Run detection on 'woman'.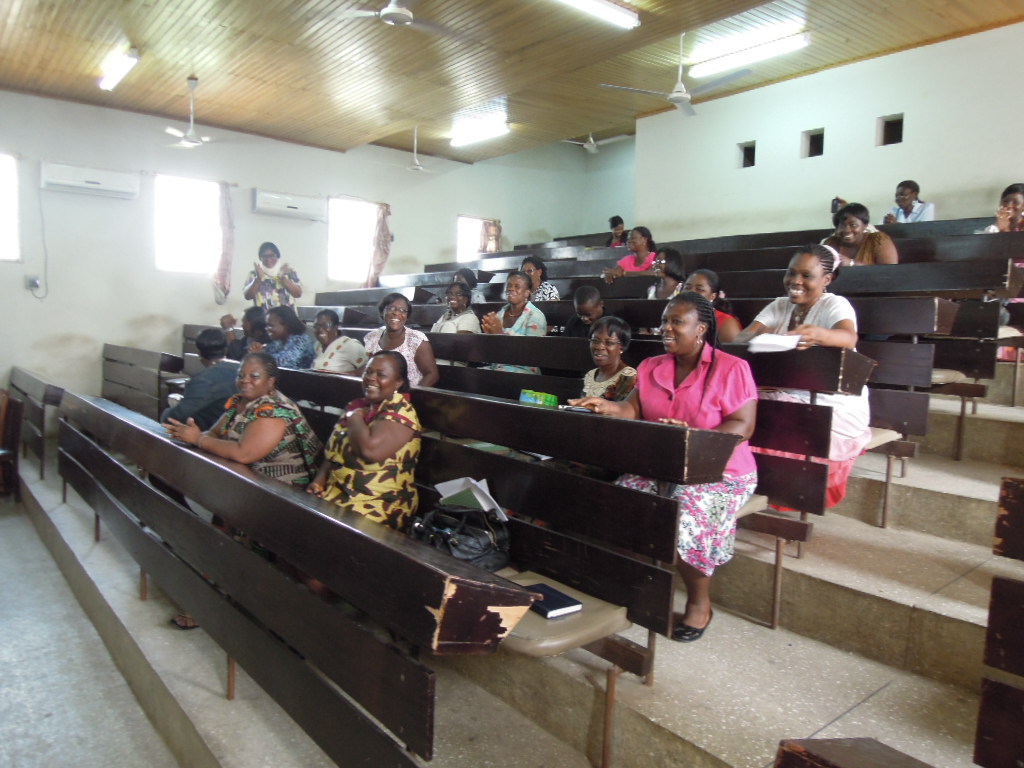
Result: 675/274/745/348.
